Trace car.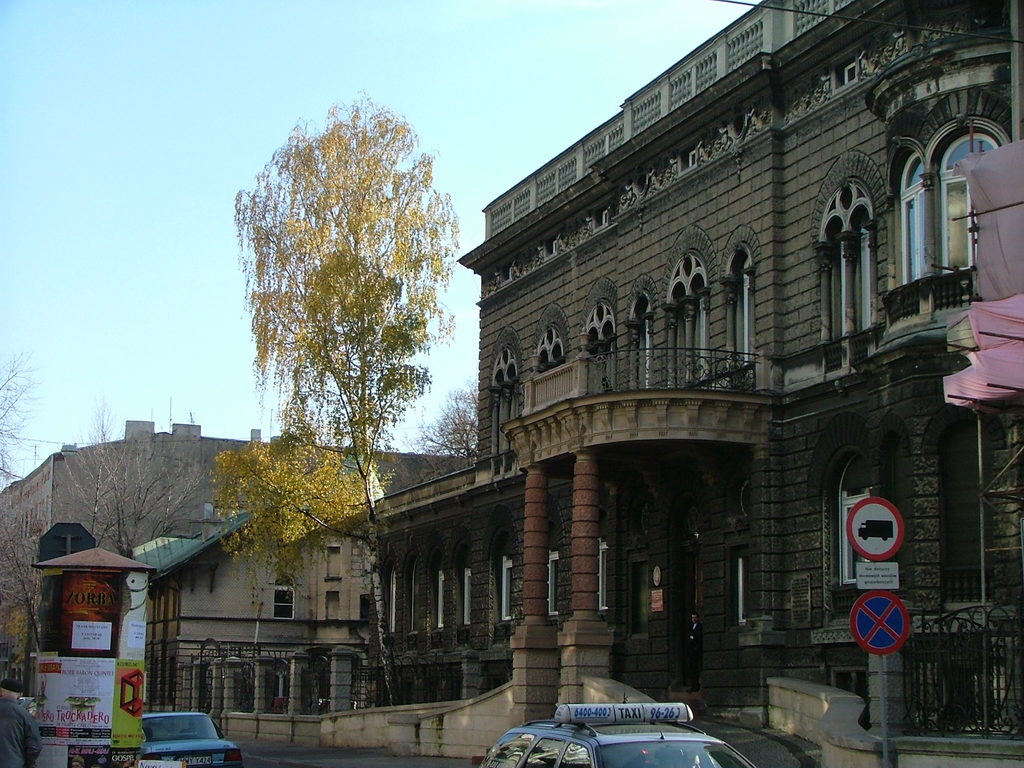
Traced to {"x1": 481, "y1": 698, "x2": 758, "y2": 767}.
